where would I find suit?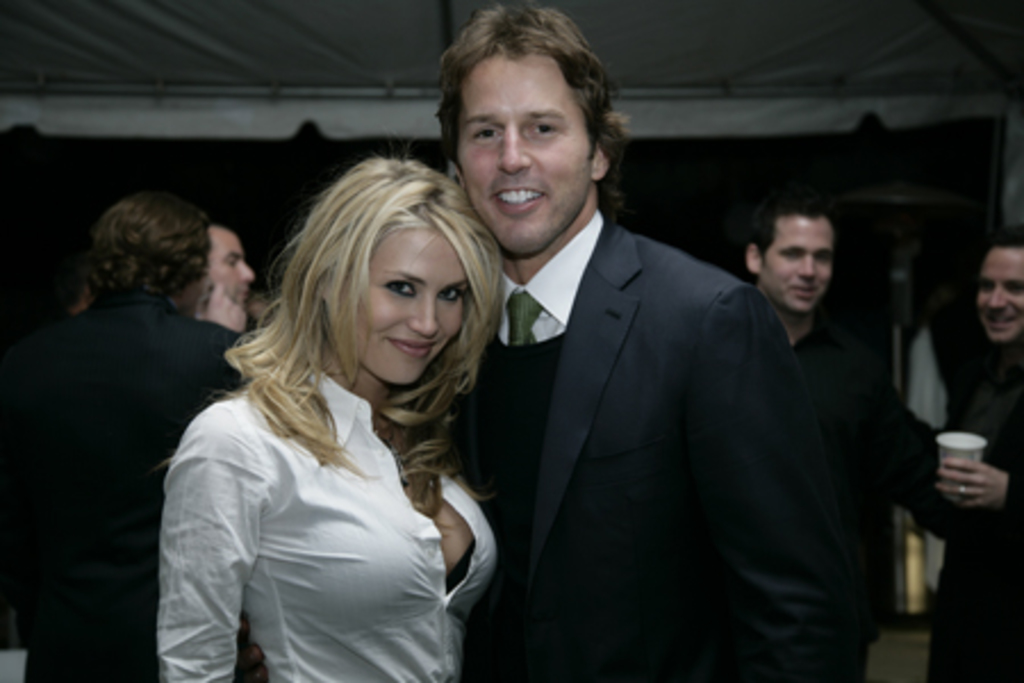
At l=457, t=77, r=862, b=672.
